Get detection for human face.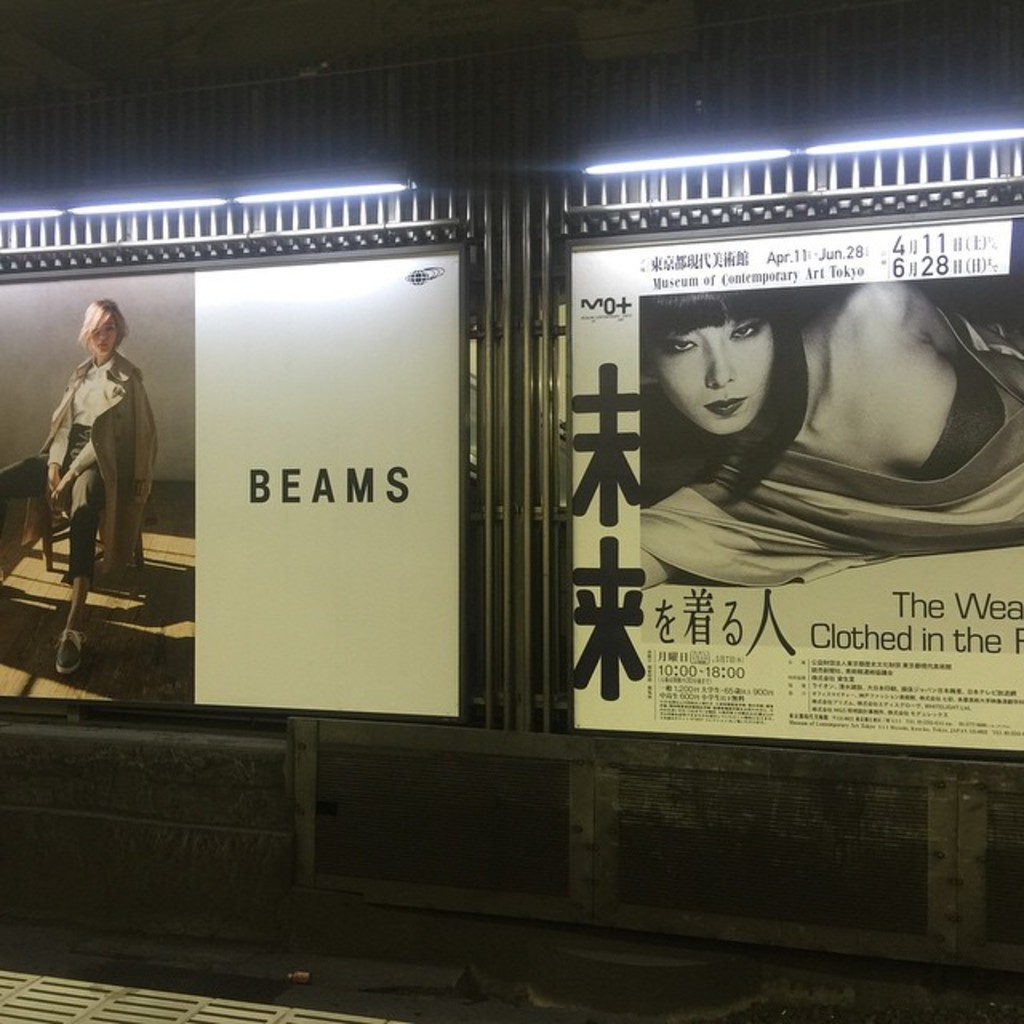
Detection: {"x1": 651, "y1": 291, "x2": 771, "y2": 440}.
